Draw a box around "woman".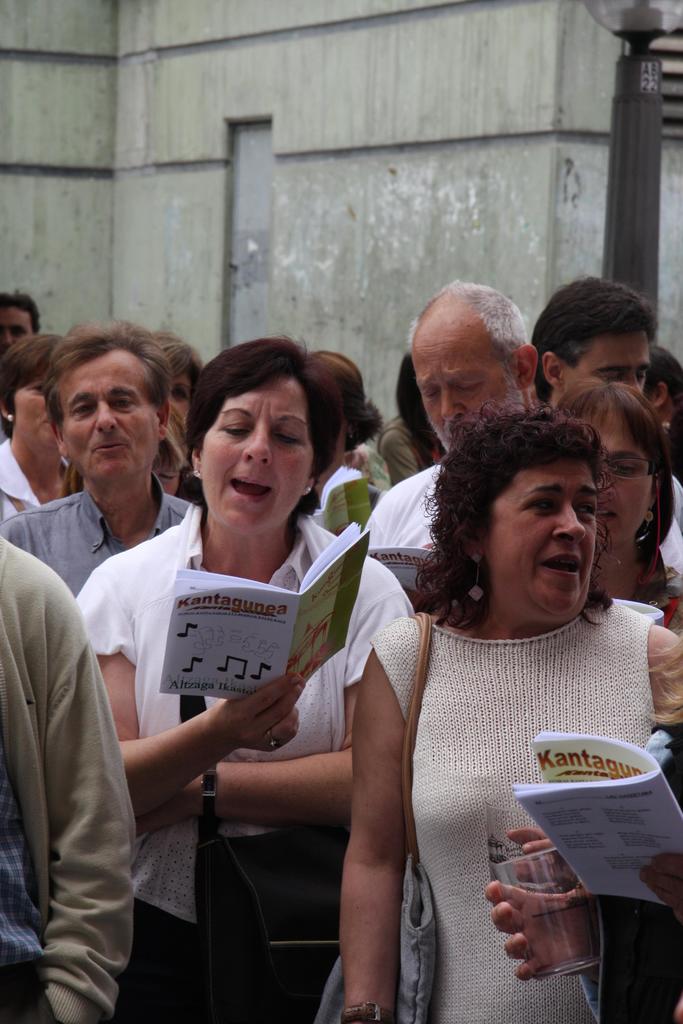
546, 368, 682, 646.
